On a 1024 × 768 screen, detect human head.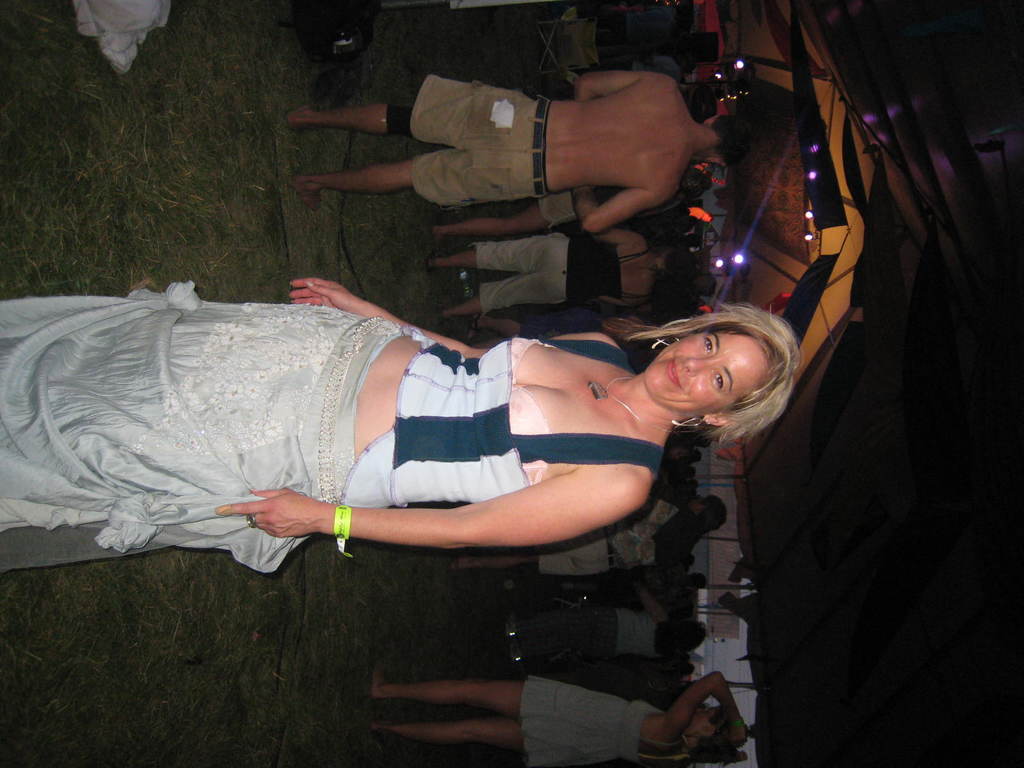
634 292 799 419.
